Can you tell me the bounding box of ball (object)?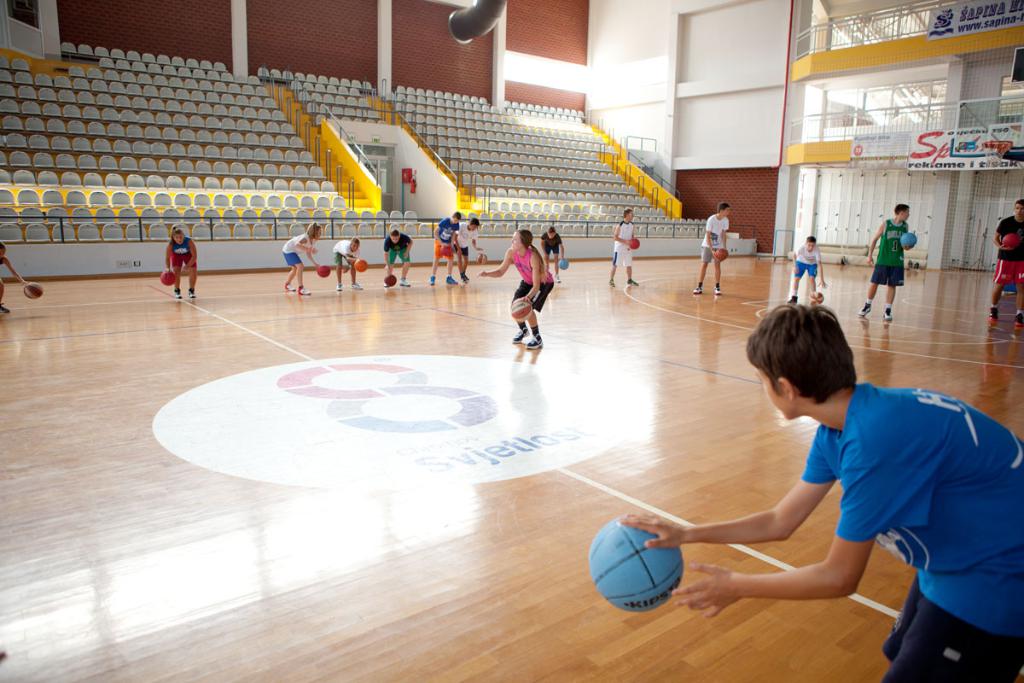
(left=587, top=511, right=683, bottom=613).
